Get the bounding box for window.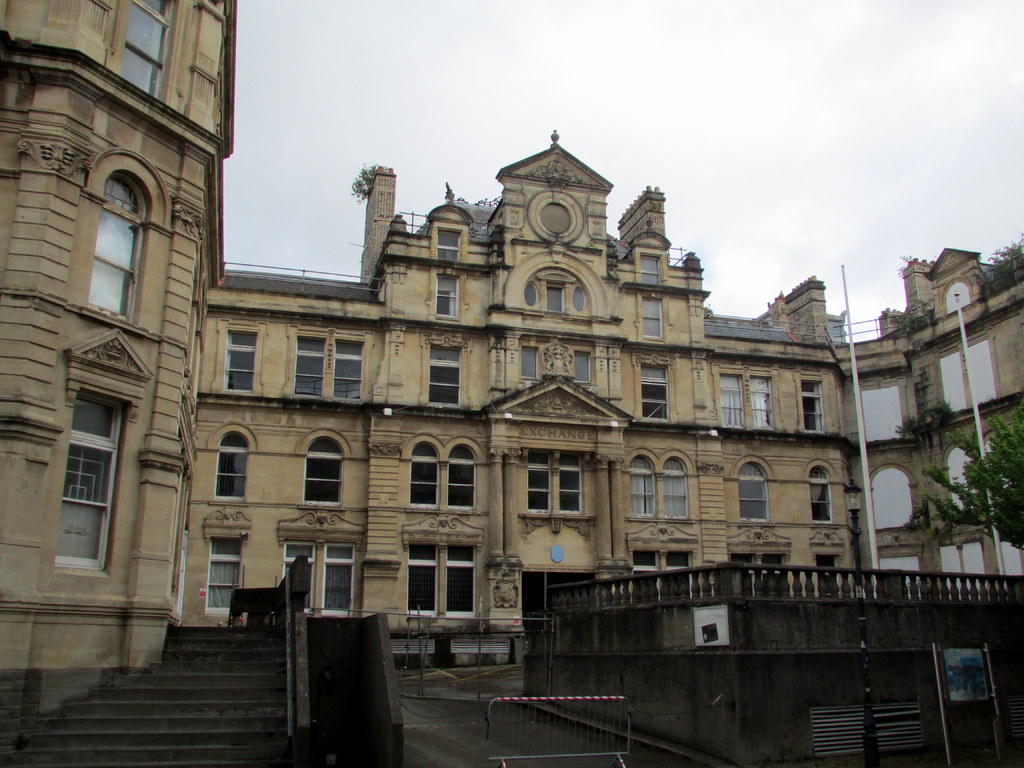
{"left": 436, "top": 276, "right": 452, "bottom": 315}.
